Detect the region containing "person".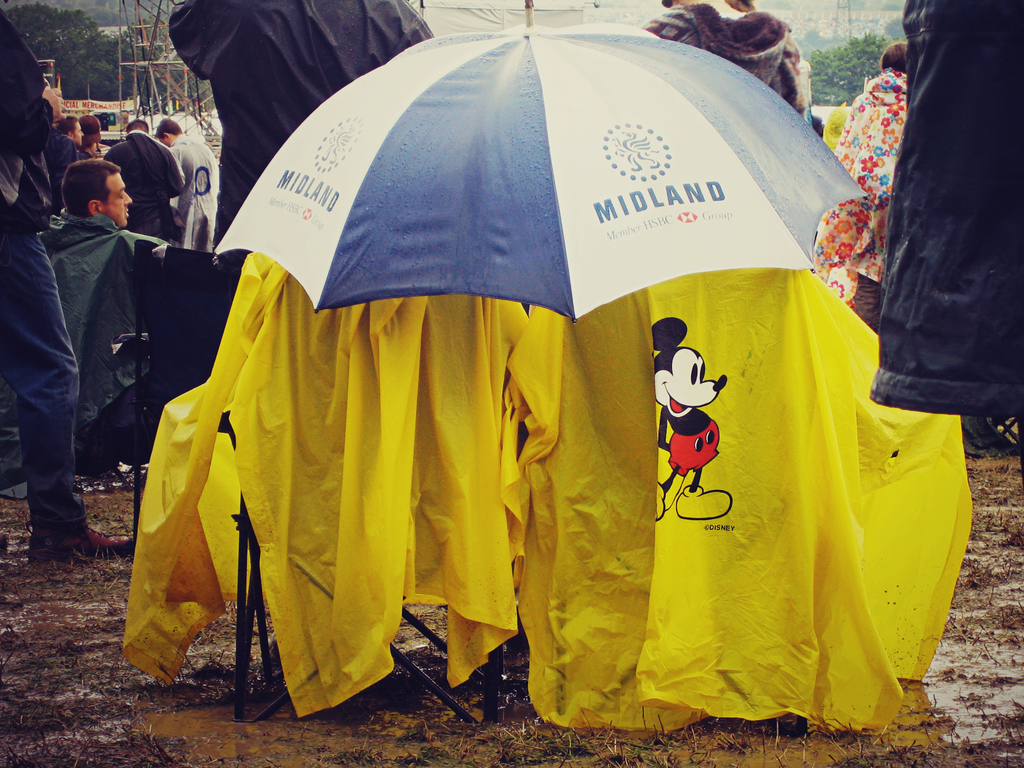
x1=62 y1=154 x2=175 y2=474.
